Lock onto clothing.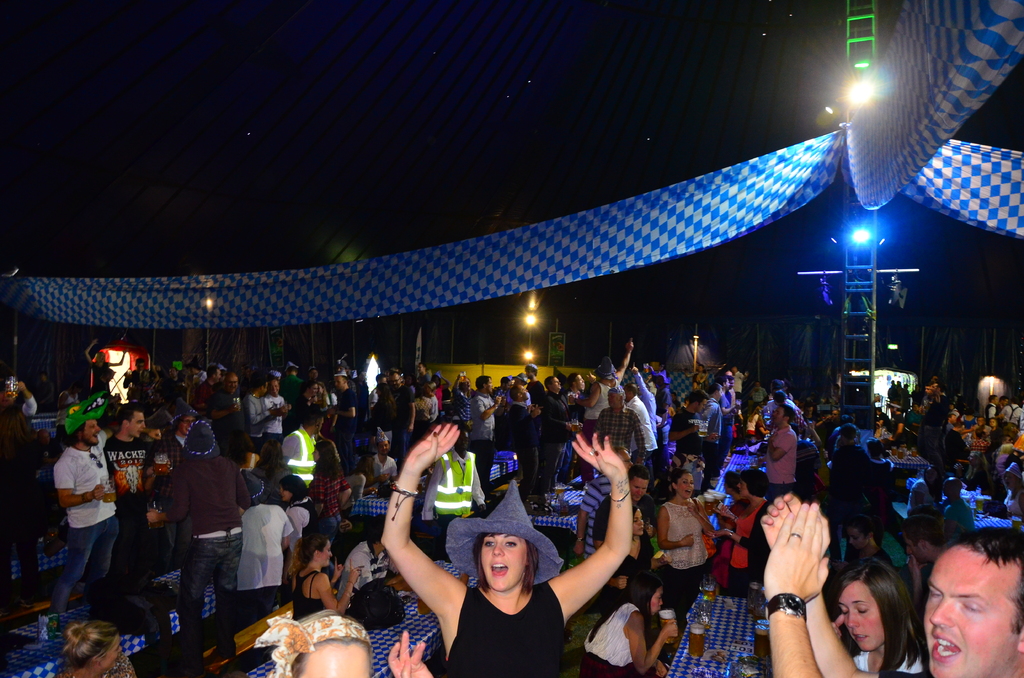
Locked: bbox(129, 372, 143, 385).
